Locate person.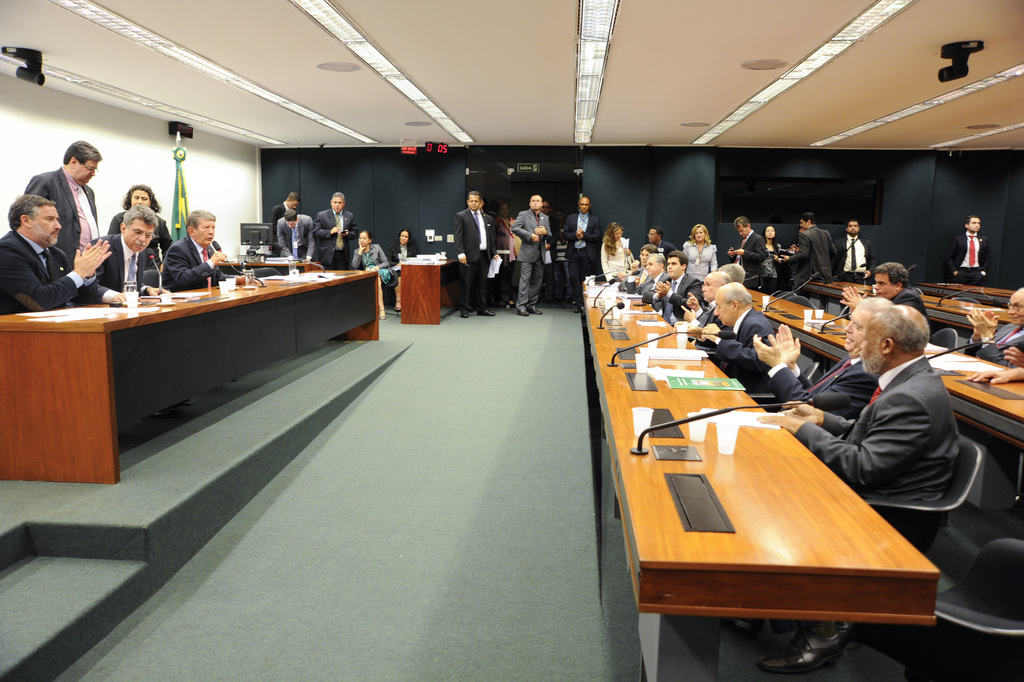
Bounding box: l=351, t=229, r=392, b=272.
